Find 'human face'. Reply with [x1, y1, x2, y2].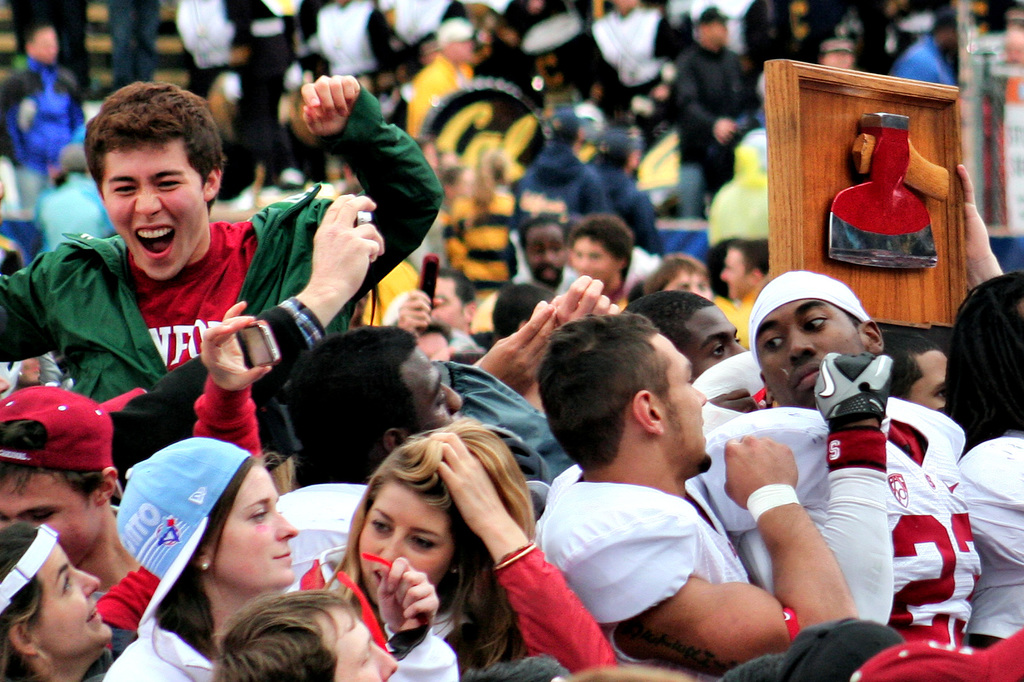
[0, 466, 99, 571].
